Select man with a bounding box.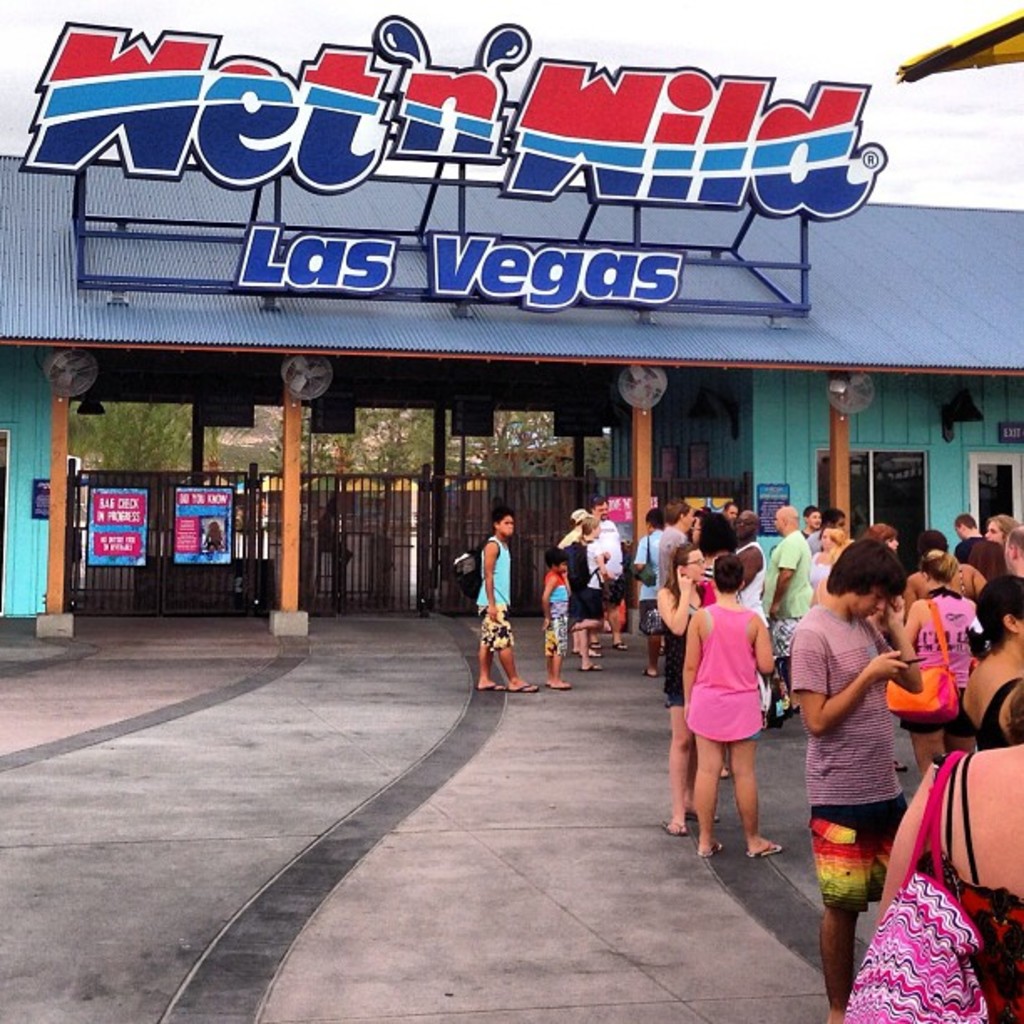
[721,497,741,519].
